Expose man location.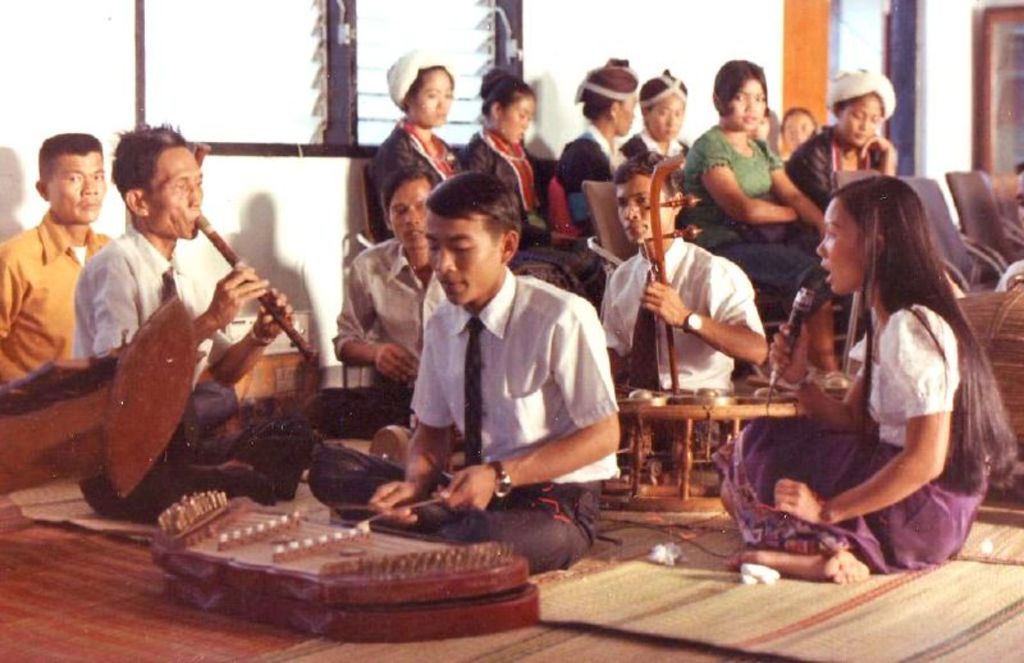
Exposed at detection(316, 168, 429, 426).
